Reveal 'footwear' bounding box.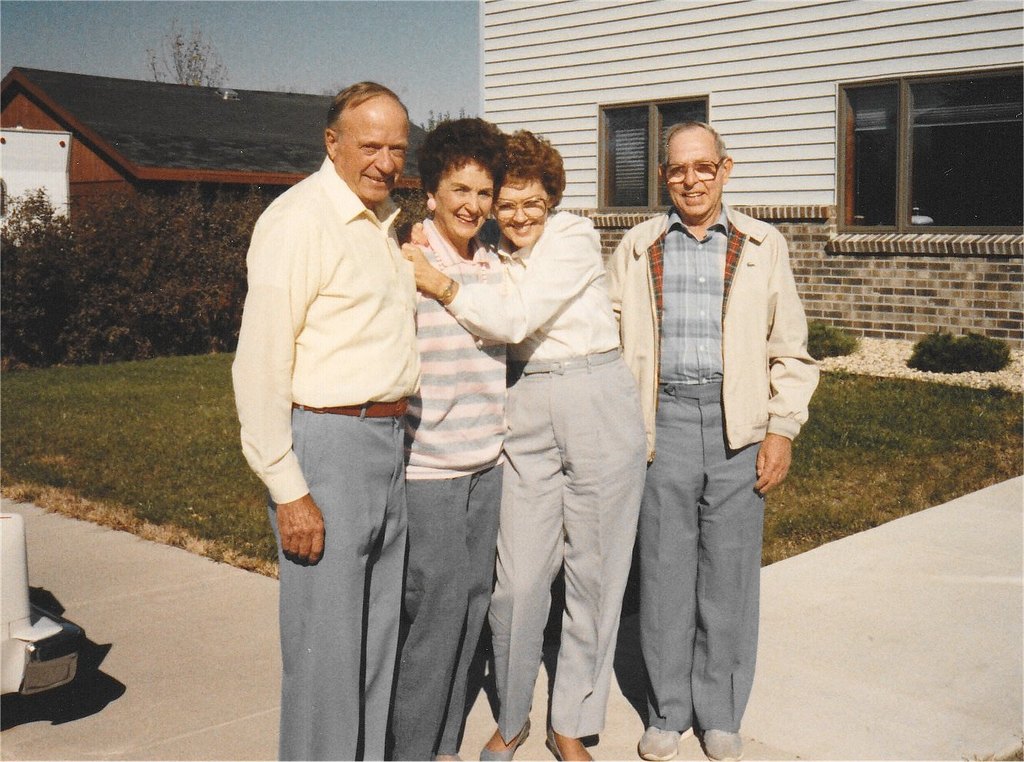
Revealed: (548, 715, 589, 761).
